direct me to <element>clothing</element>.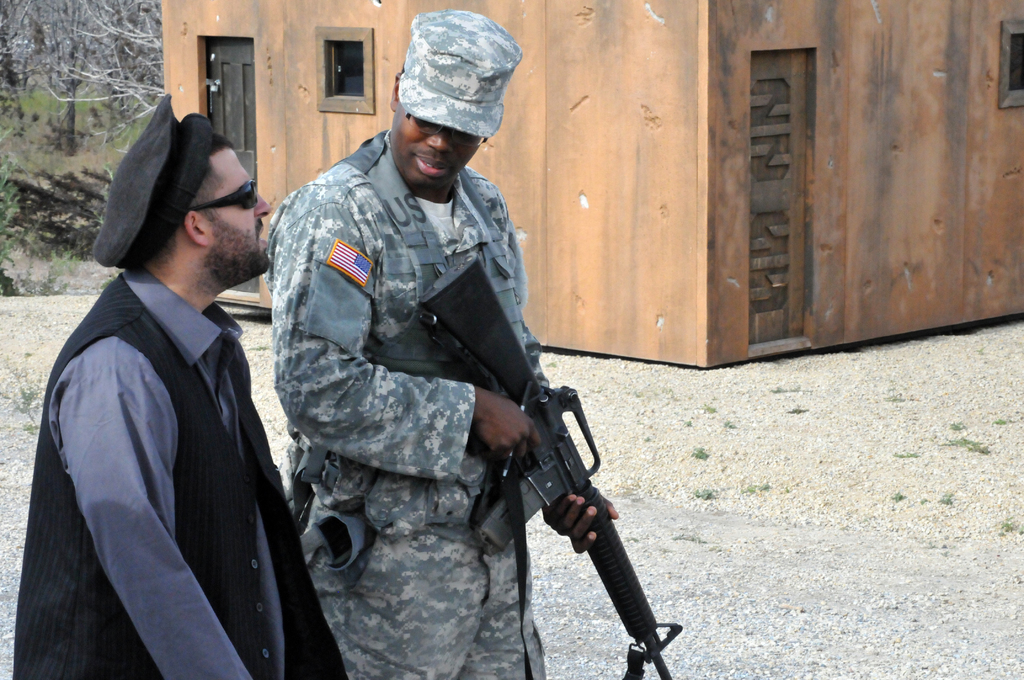
Direction: (left=26, top=179, right=321, bottom=679).
